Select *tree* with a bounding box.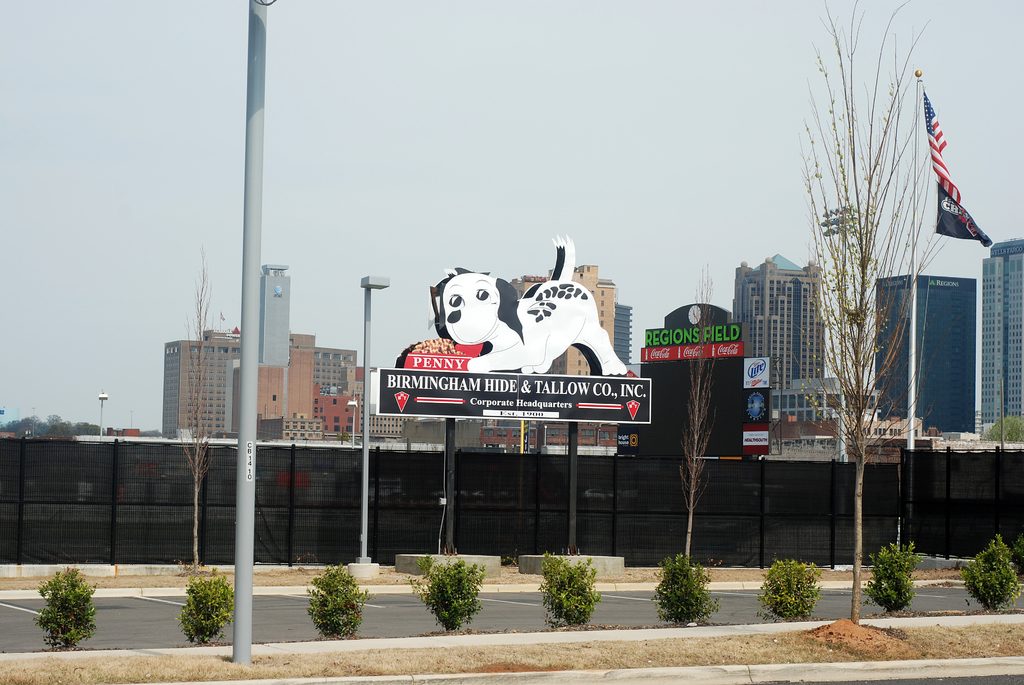
l=792, t=0, r=957, b=634.
